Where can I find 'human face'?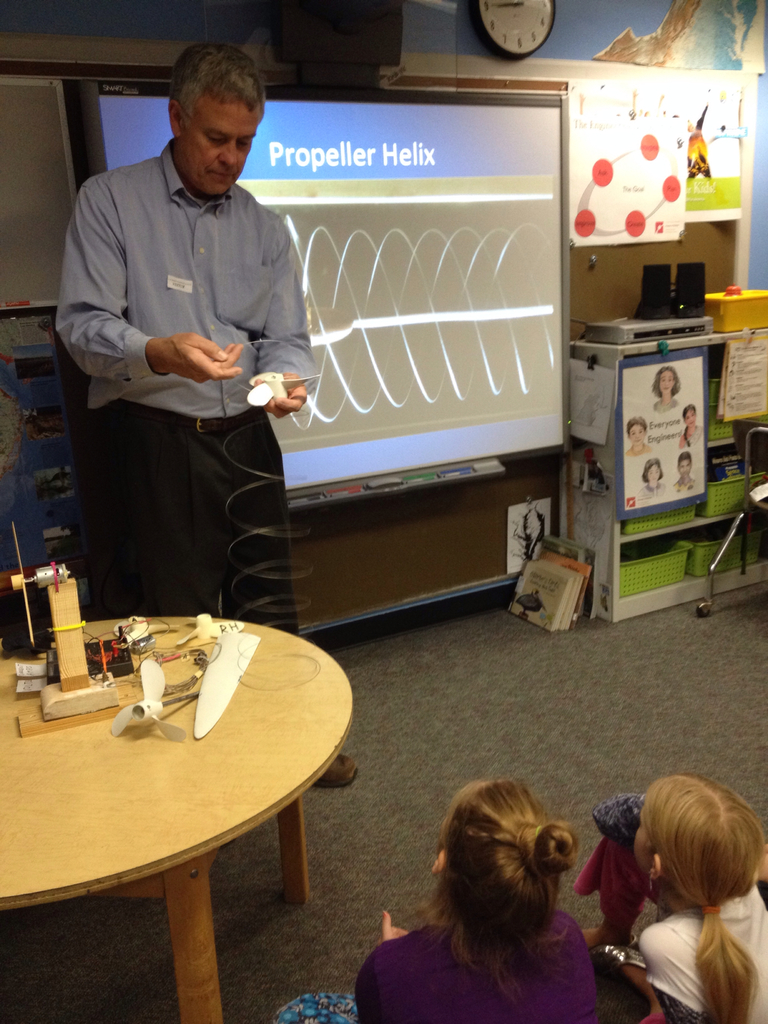
You can find it at x1=176, y1=98, x2=258, y2=200.
